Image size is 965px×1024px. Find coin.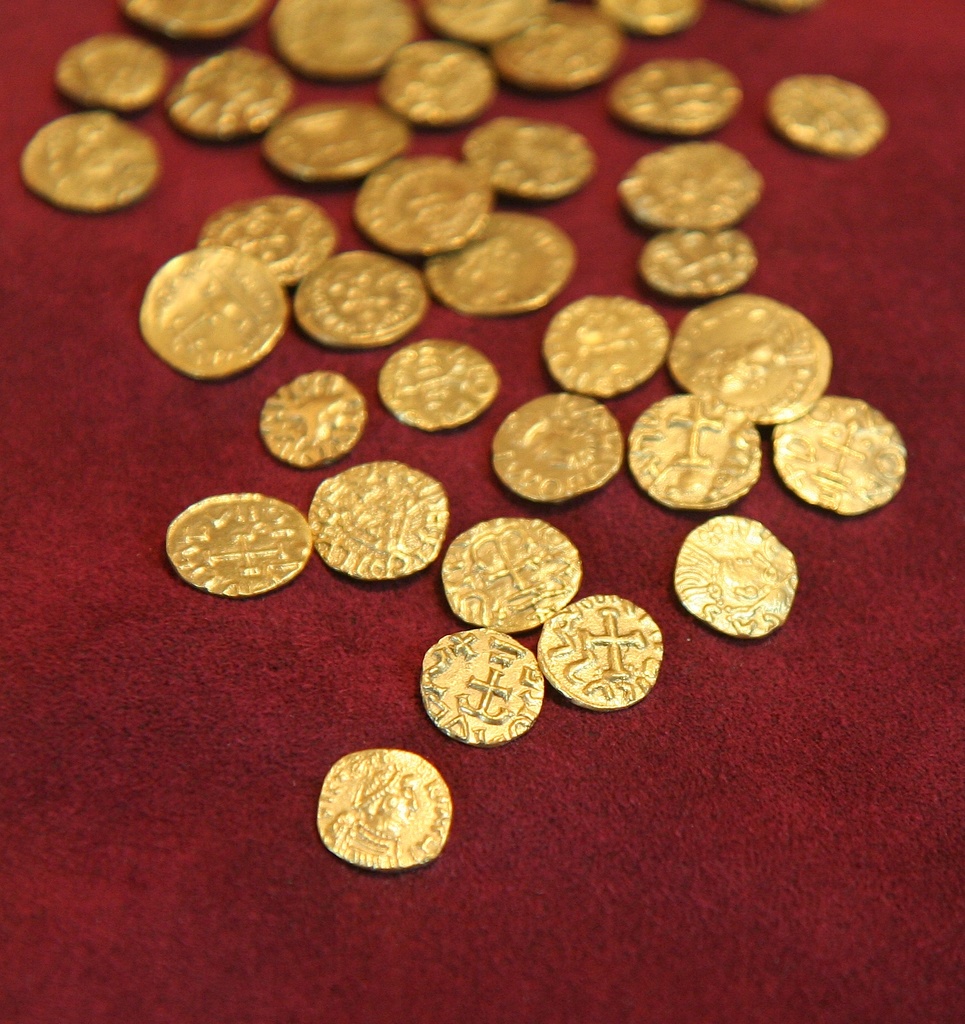
crop(538, 289, 671, 397).
